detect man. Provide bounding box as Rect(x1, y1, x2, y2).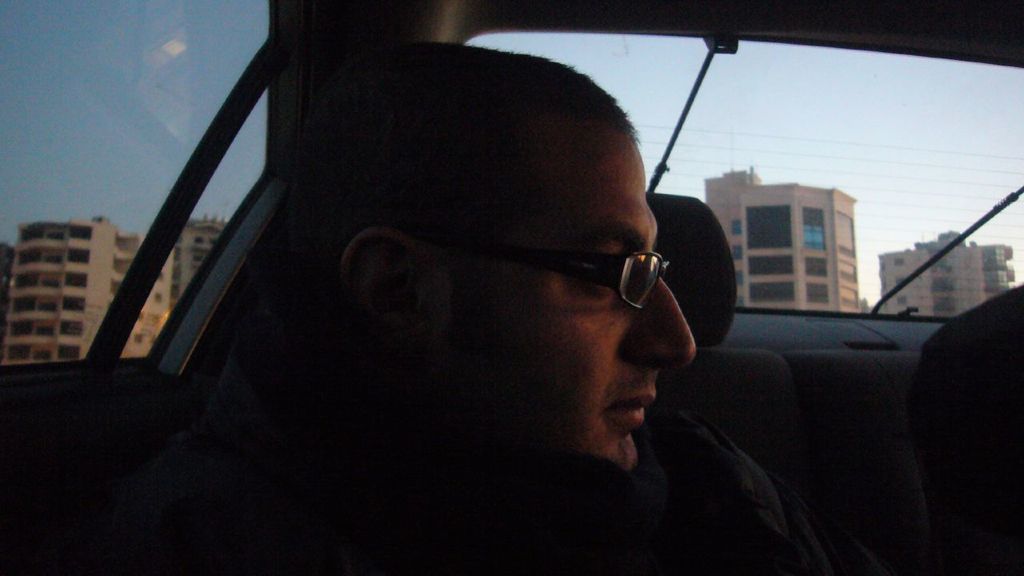
Rect(161, 54, 856, 545).
